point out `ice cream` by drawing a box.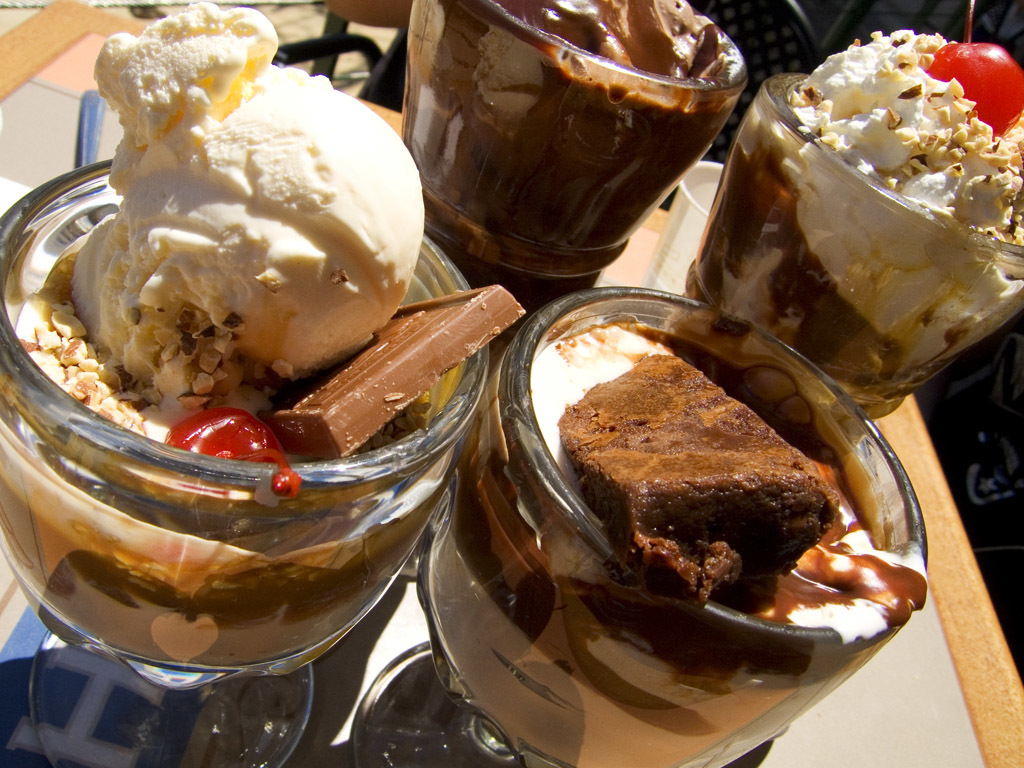
[406,283,937,767].
